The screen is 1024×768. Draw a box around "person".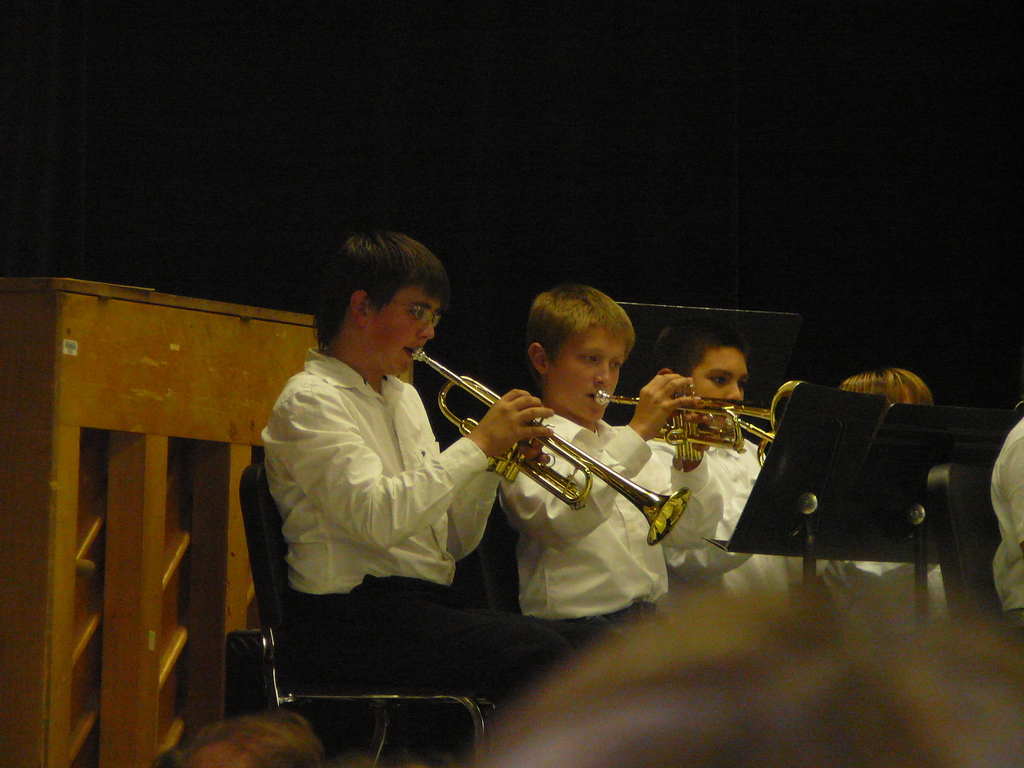
Rect(645, 316, 803, 627).
